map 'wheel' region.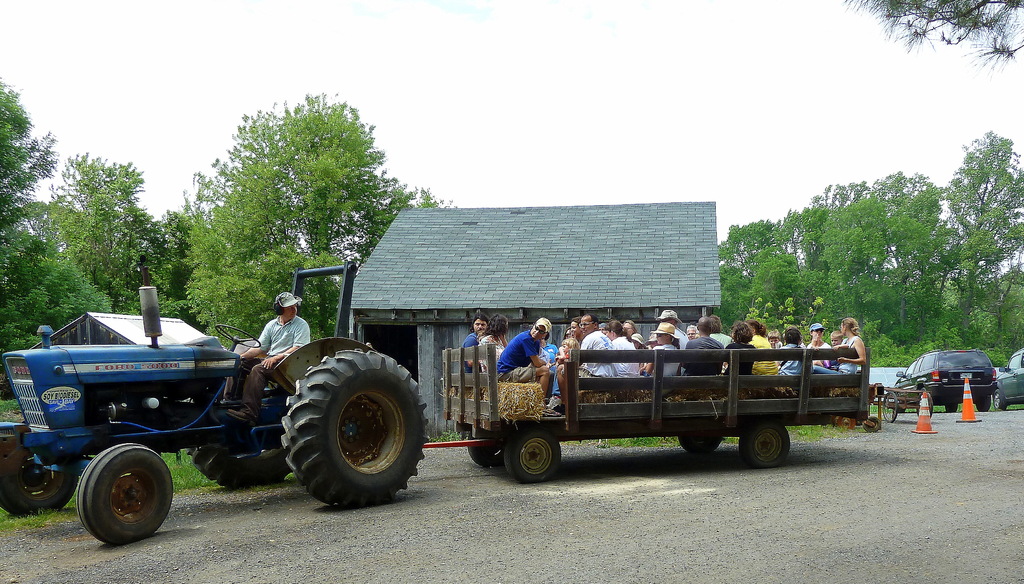
Mapped to [194,444,291,493].
